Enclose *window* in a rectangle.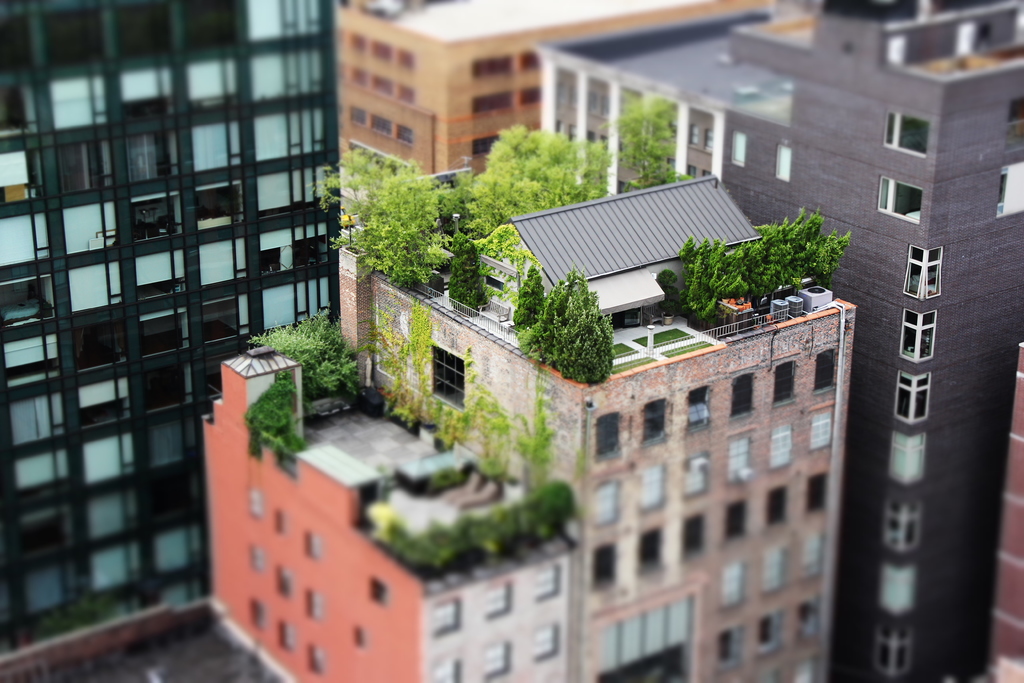
<box>0,152,42,209</box>.
